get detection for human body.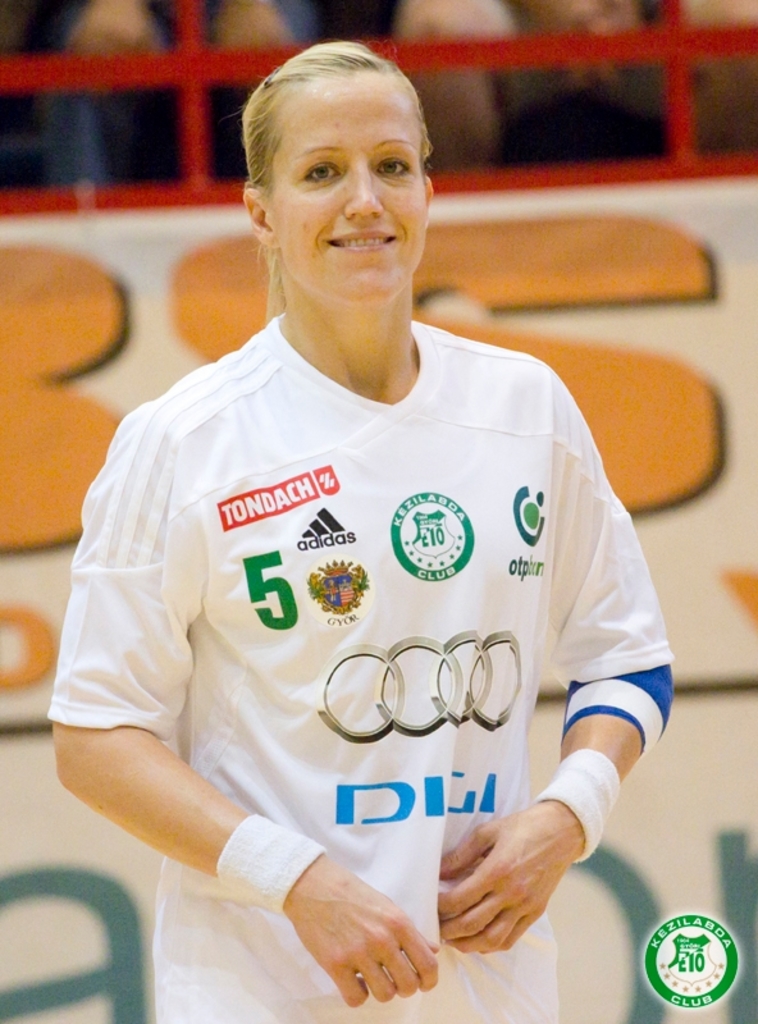
Detection: BBox(61, 0, 686, 1023).
